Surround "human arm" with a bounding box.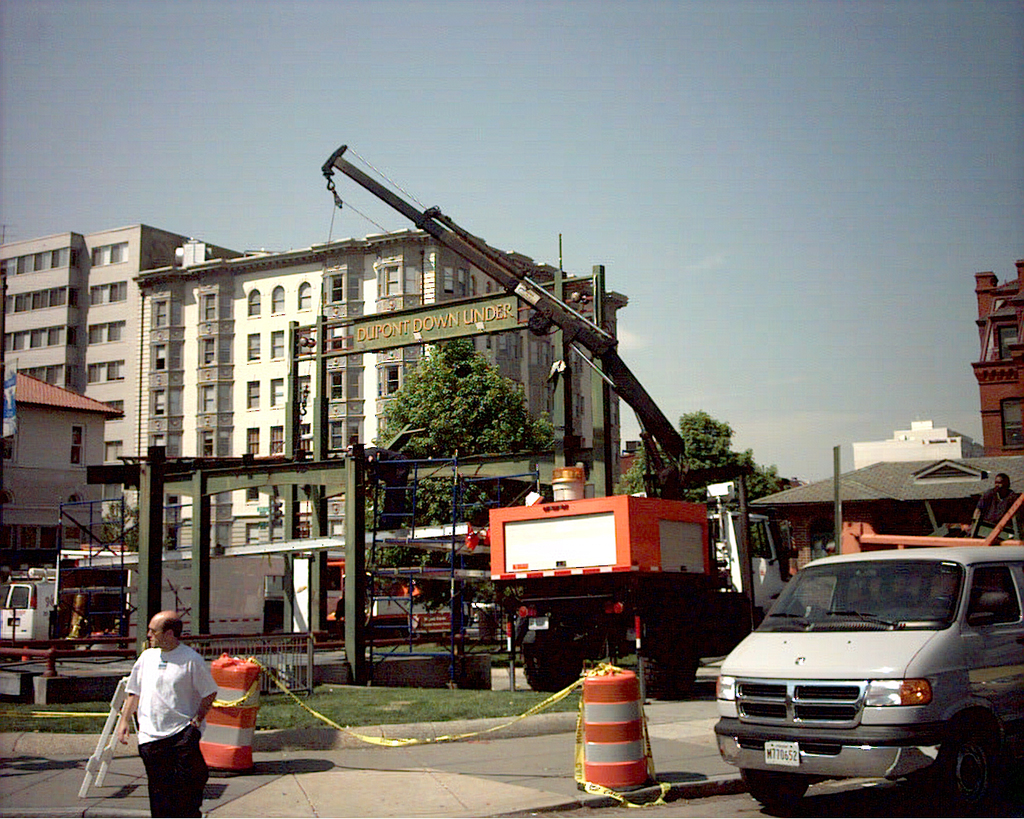
region(190, 668, 218, 724).
